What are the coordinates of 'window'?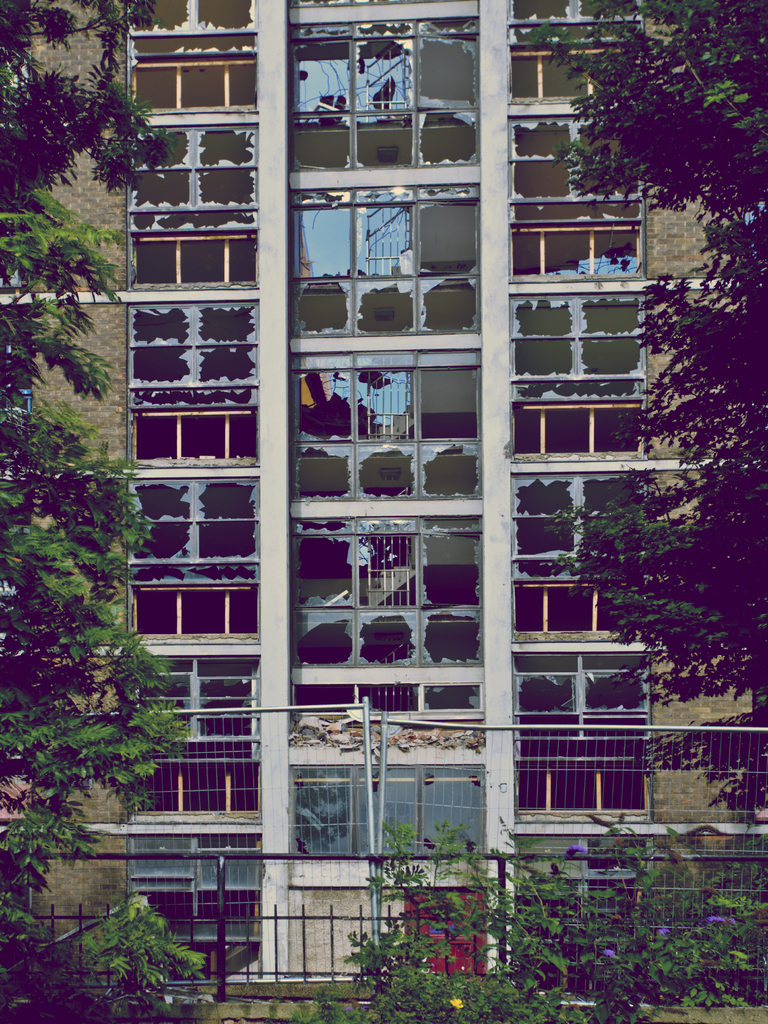
287 27 476 161.
